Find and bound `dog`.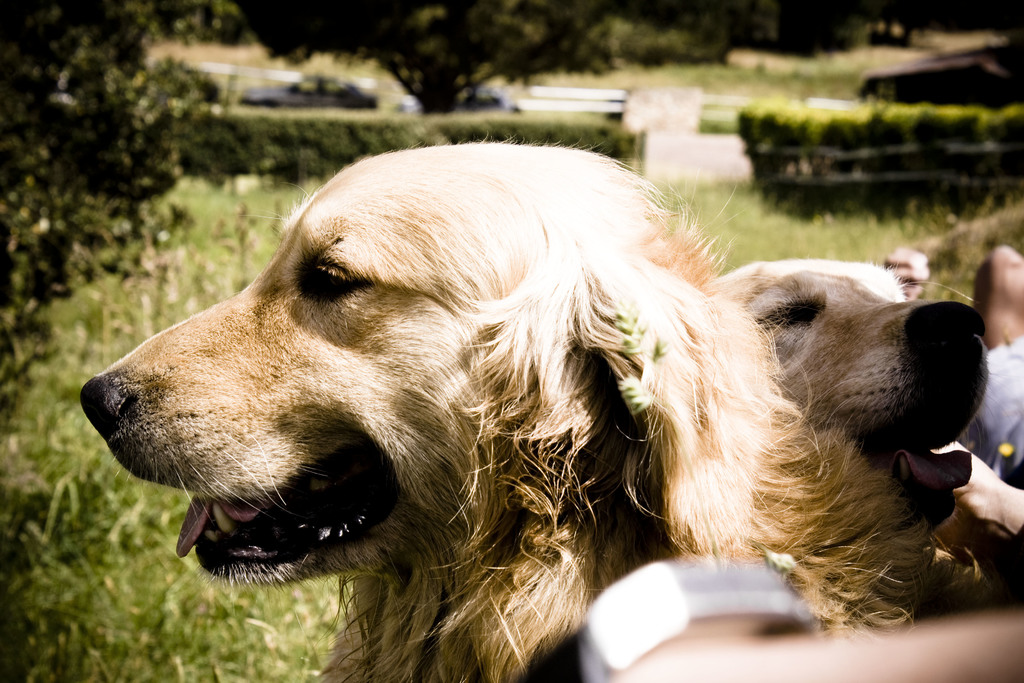
Bound: [x1=79, y1=131, x2=1007, y2=682].
